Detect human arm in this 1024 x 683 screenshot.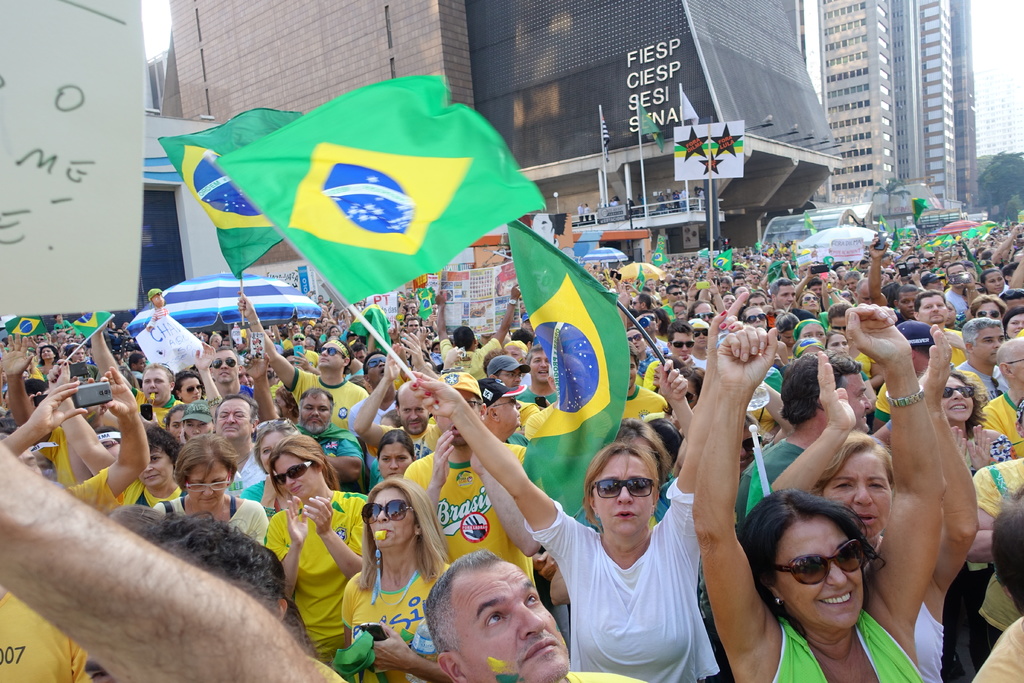
Detection: (66, 362, 151, 516).
